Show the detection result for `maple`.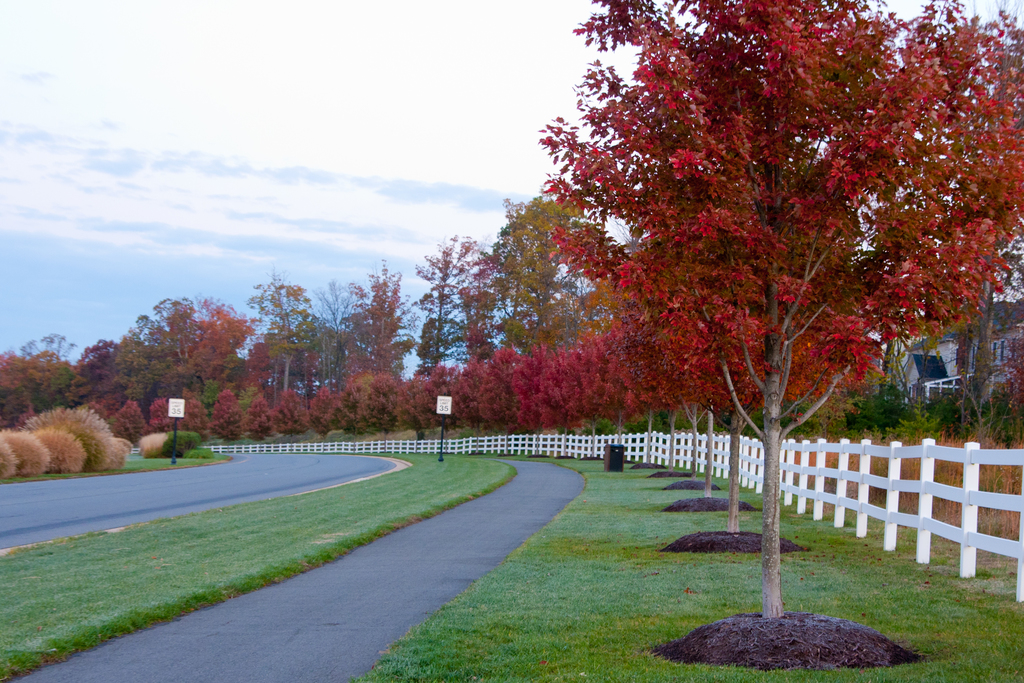
(243, 394, 269, 443).
